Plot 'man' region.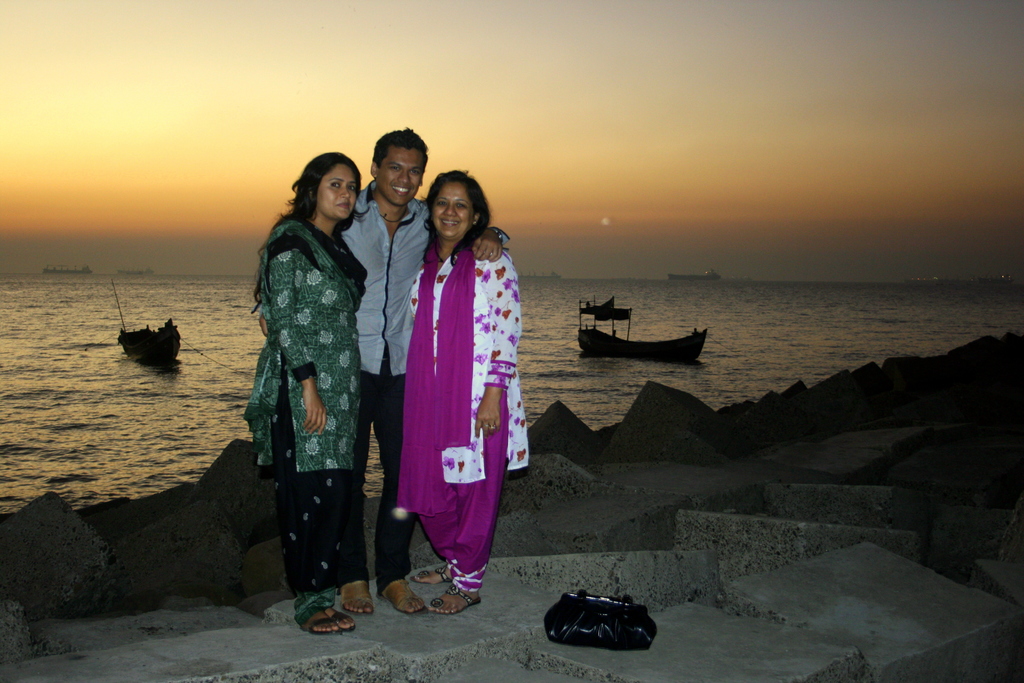
Plotted at (x1=260, y1=124, x2=510, y2=616).
